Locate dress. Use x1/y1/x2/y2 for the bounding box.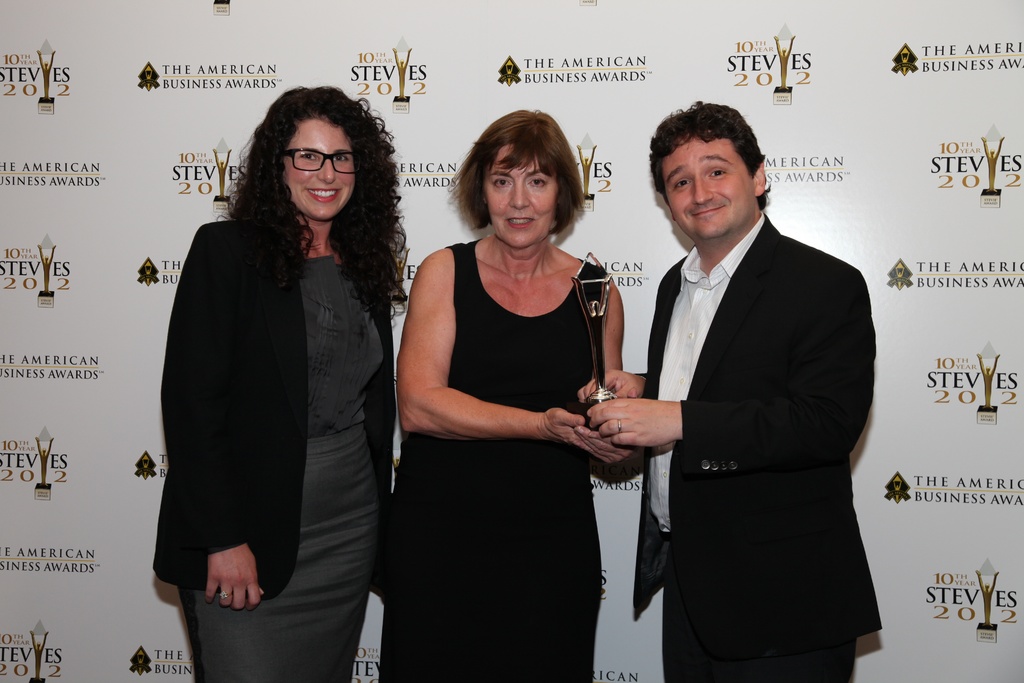
178/253/380/682.
